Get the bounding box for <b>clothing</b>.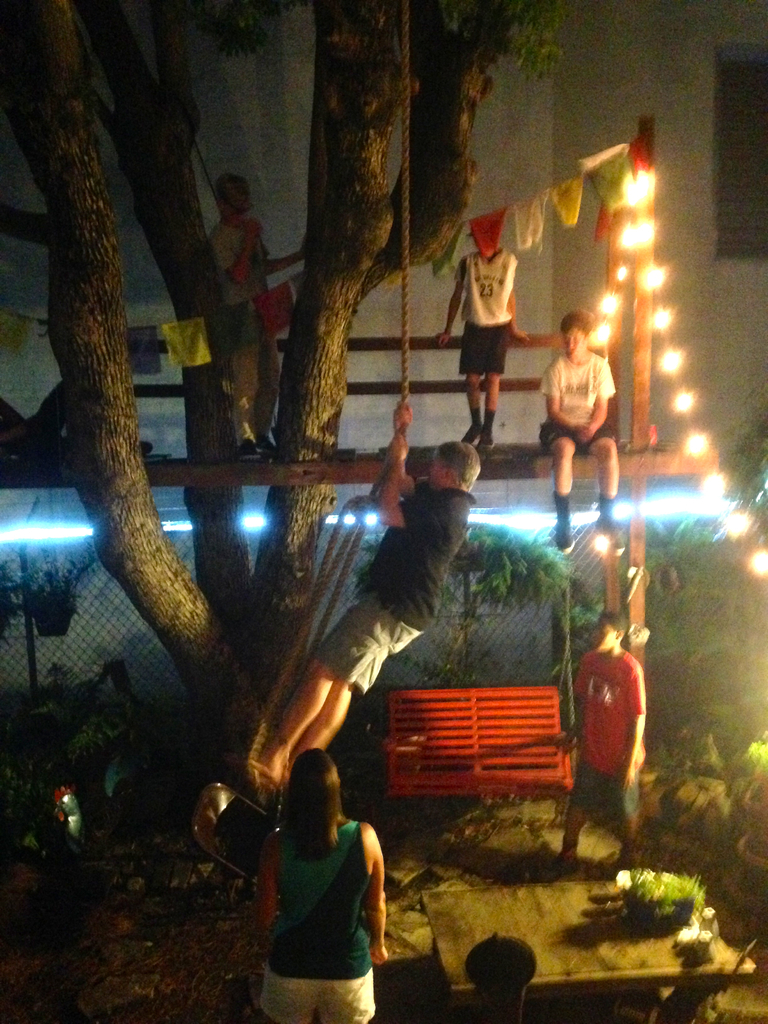
rect(458, 241, 517, 378).
